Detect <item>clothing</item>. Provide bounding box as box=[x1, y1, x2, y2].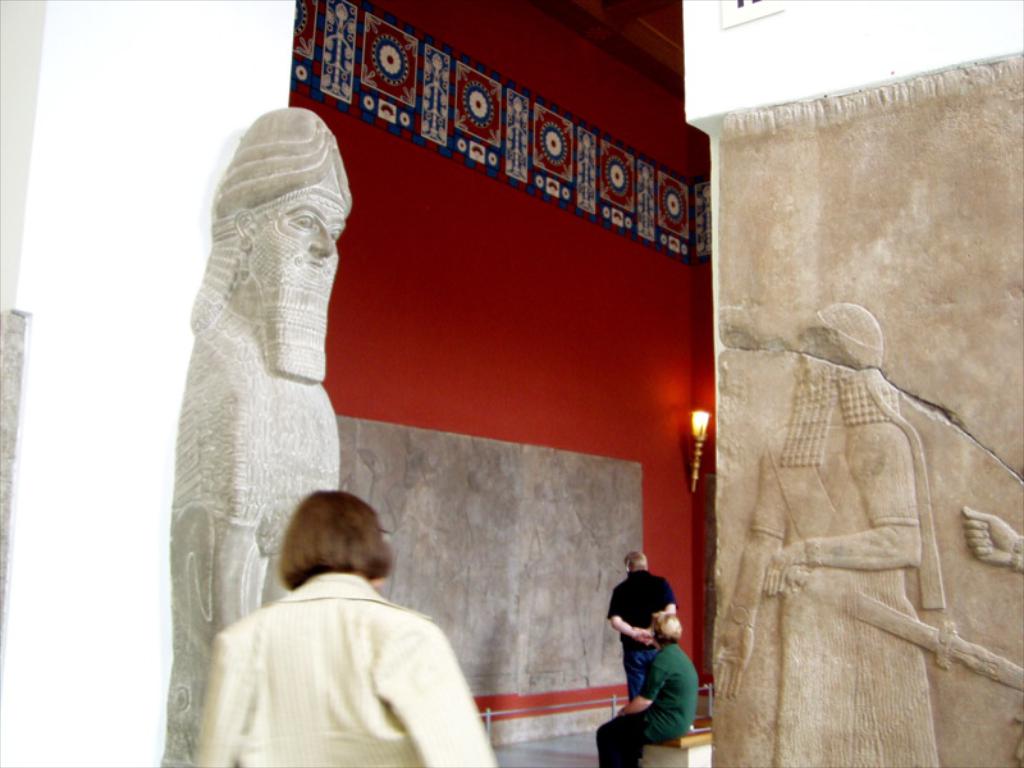
box=[196, 570, 499, 767].
